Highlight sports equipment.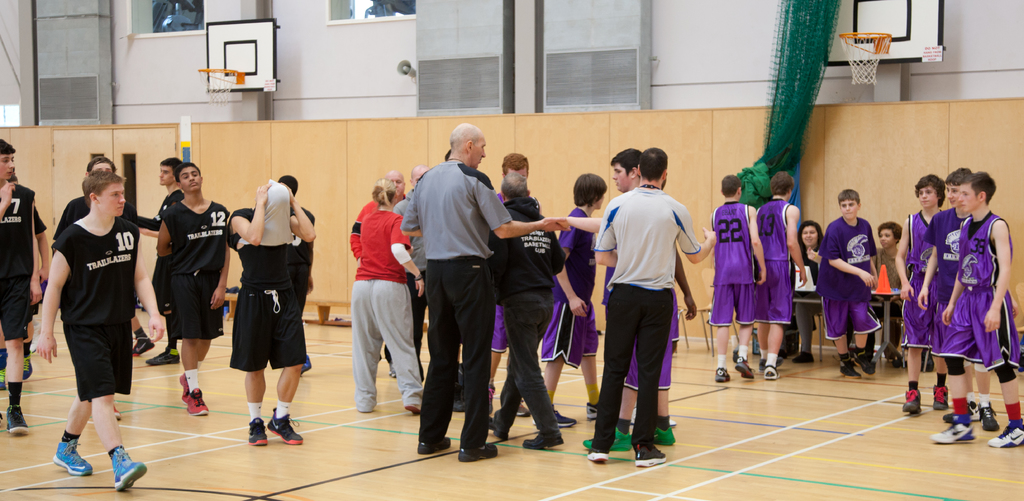
Highlighted region: {"x1": 765, "y1": 368, "x2": 780, "y2": 379}.
